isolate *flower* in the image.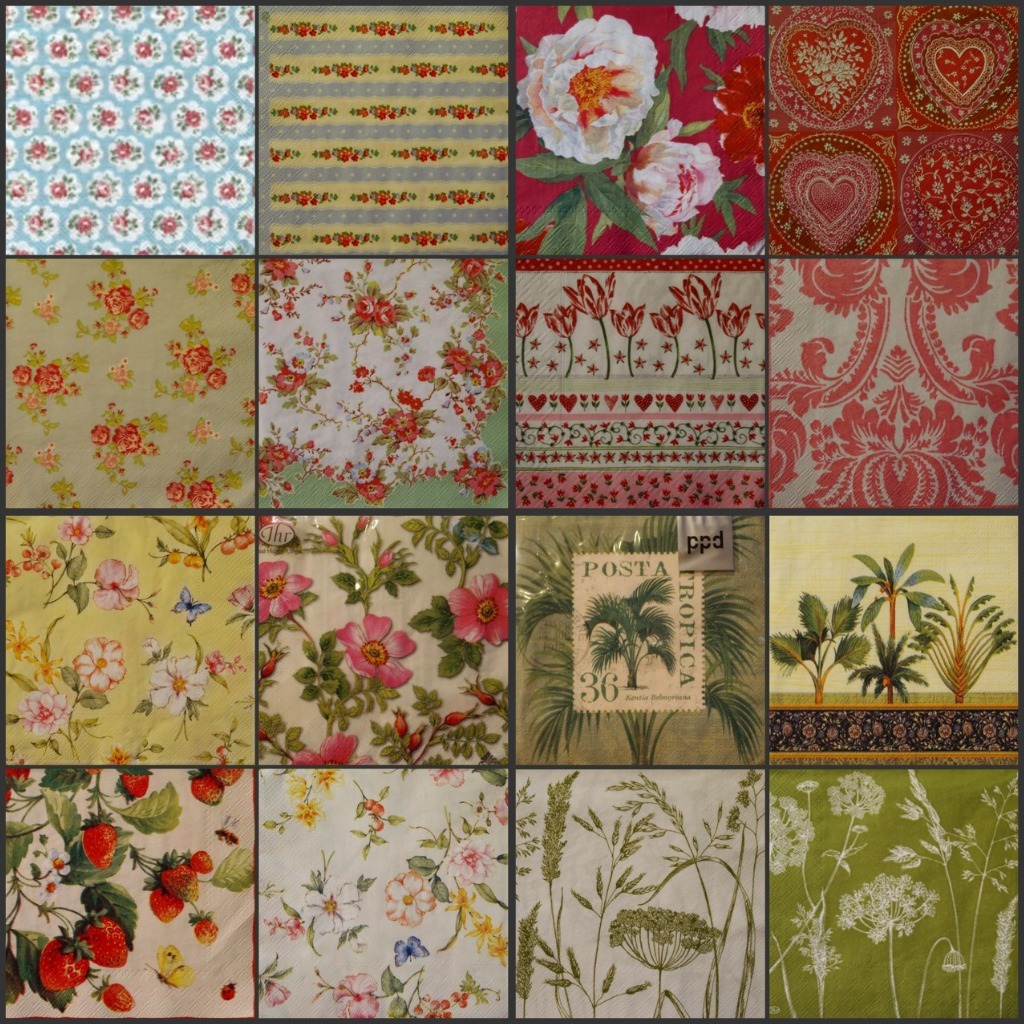
Isolated region: BBox(387, 387, 424, 412).
